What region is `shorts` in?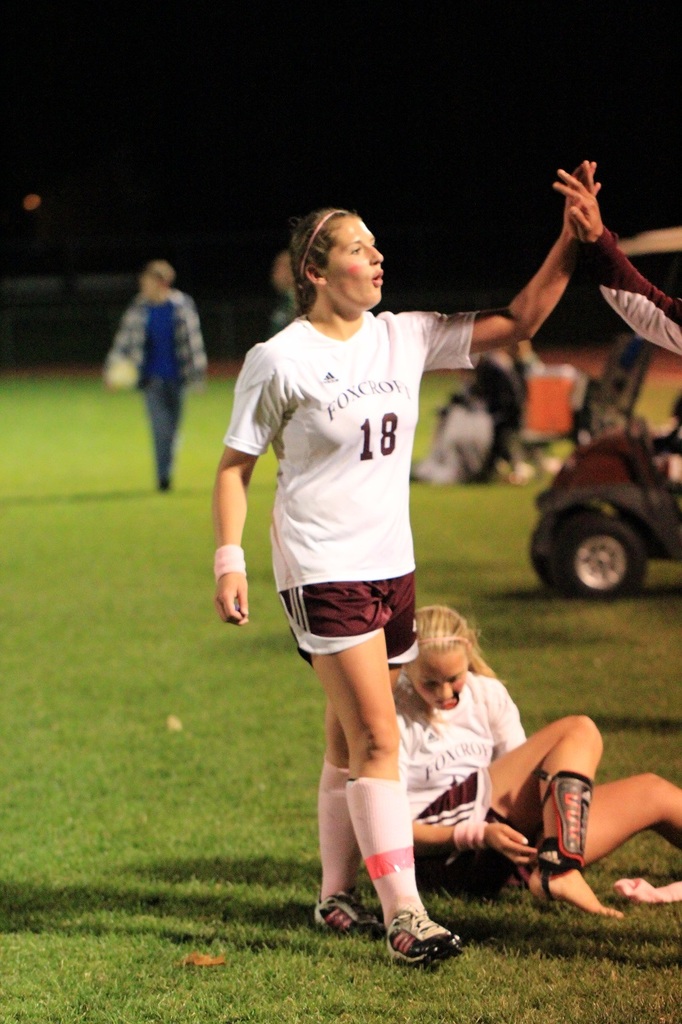
BBox(414, 763, 512, 876).
